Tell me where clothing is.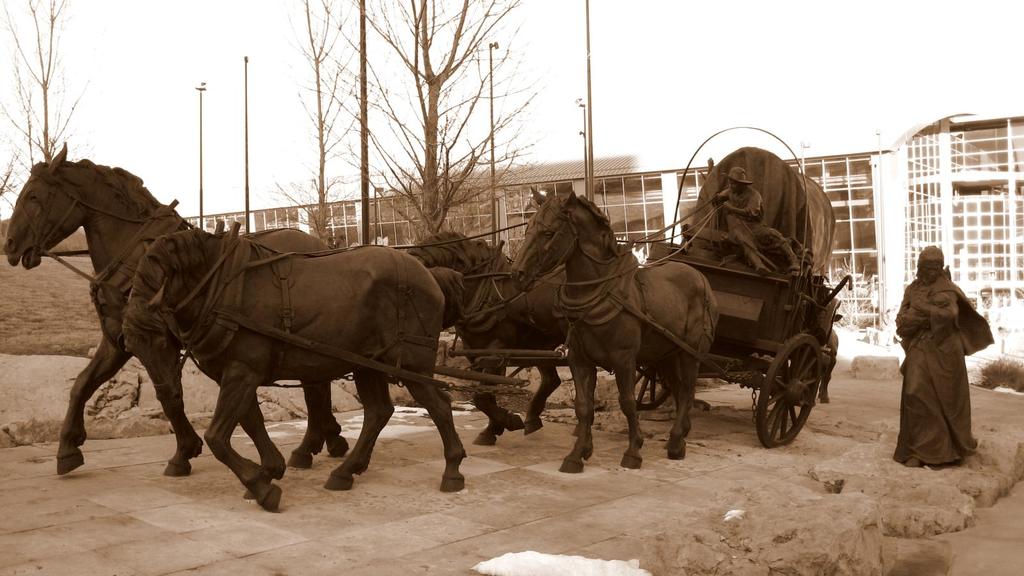
clothing is at (890, 271, 992, 465).
